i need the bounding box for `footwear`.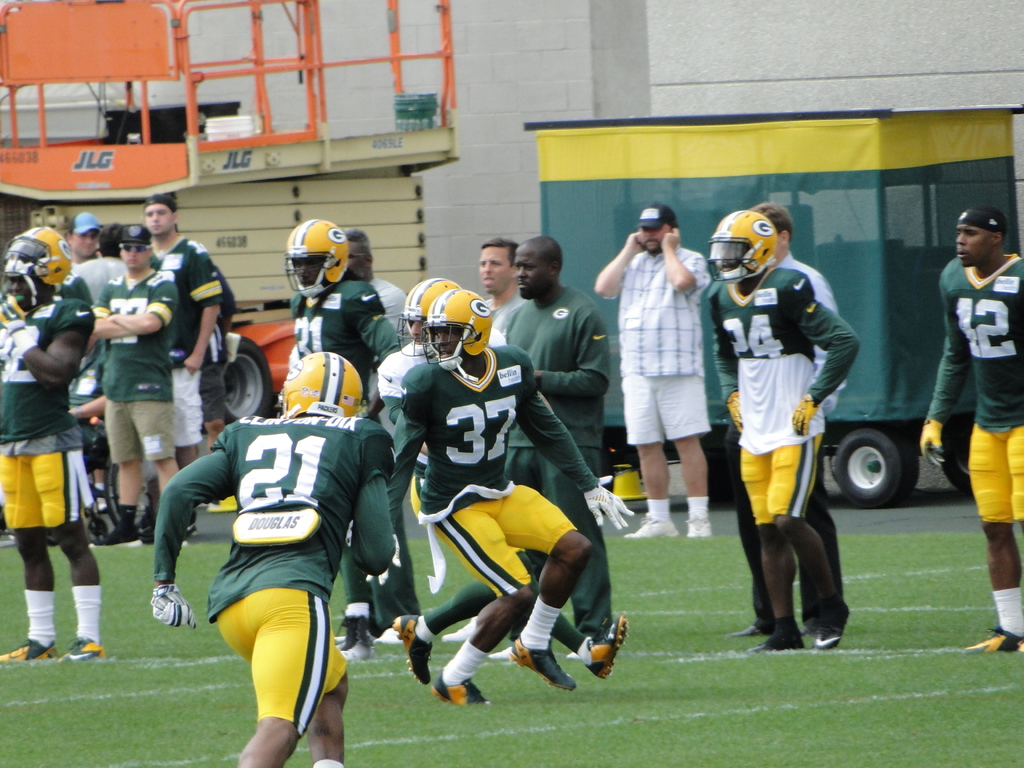
Here it is: box=[508, 636, 578, 694].
